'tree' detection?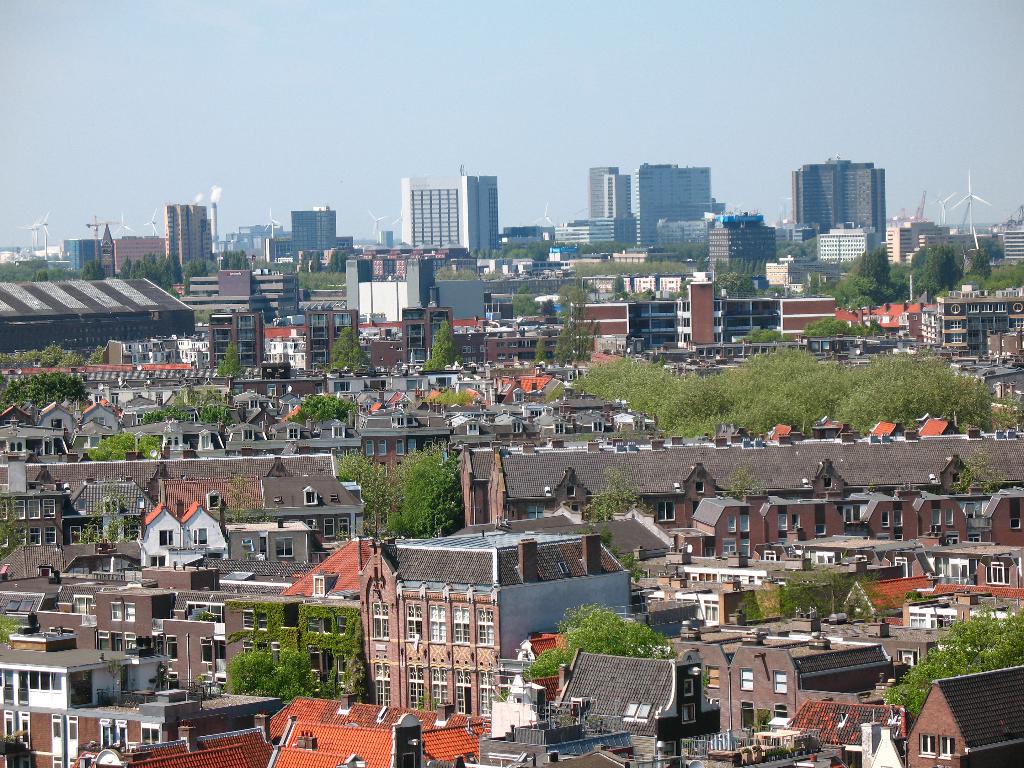
736:570:890:626
